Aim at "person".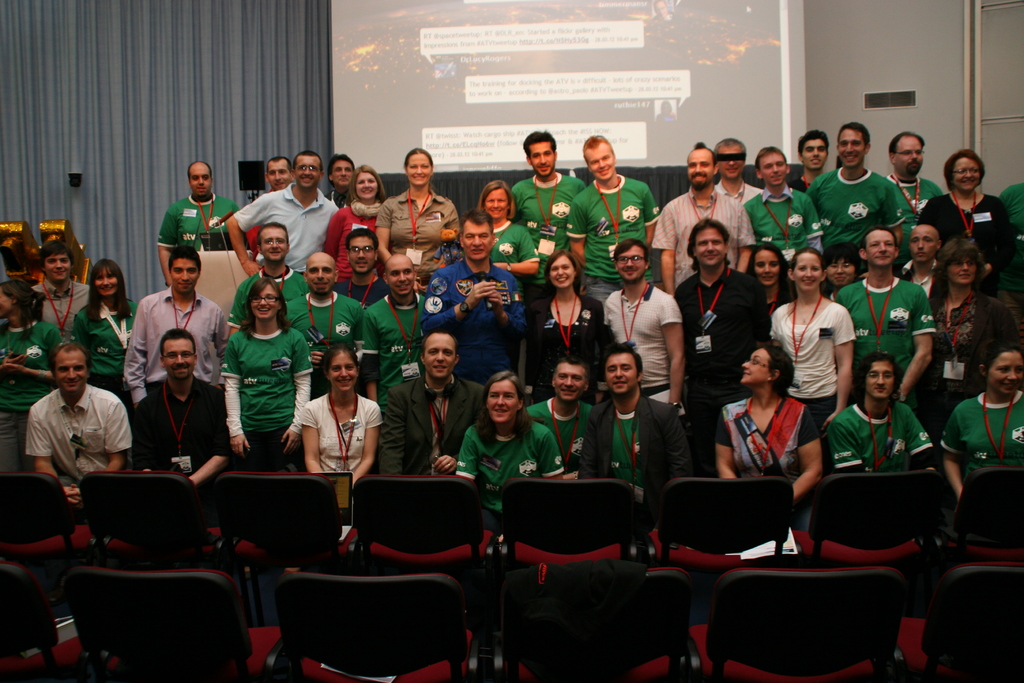
Aimed at BBox(208, 256, 292, 489).
